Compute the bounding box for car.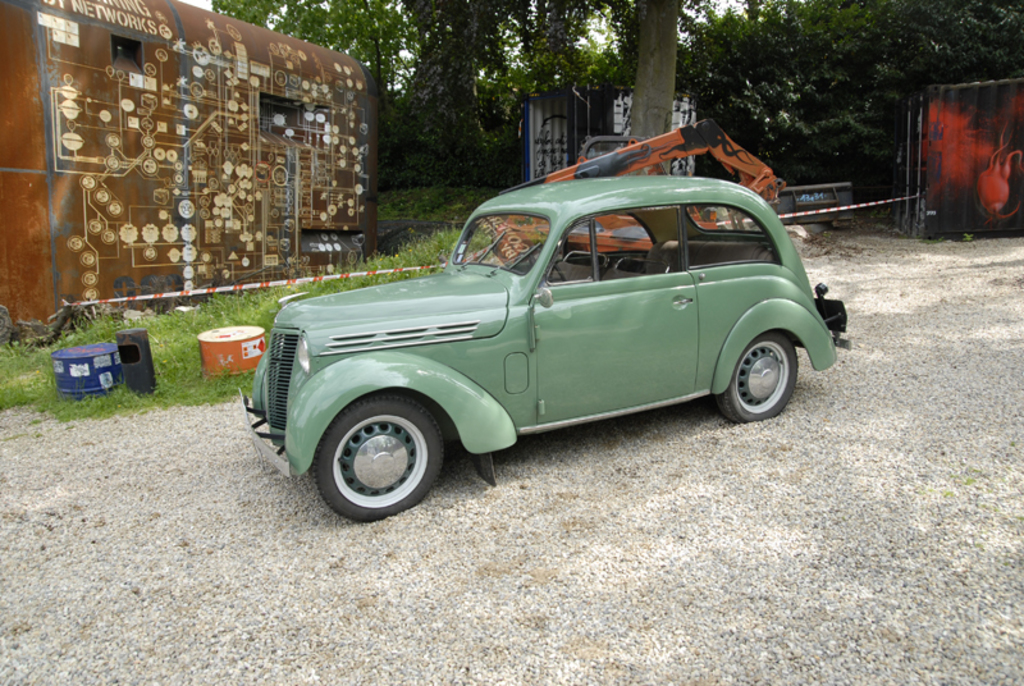
box=[579, 134, 648, 159].
